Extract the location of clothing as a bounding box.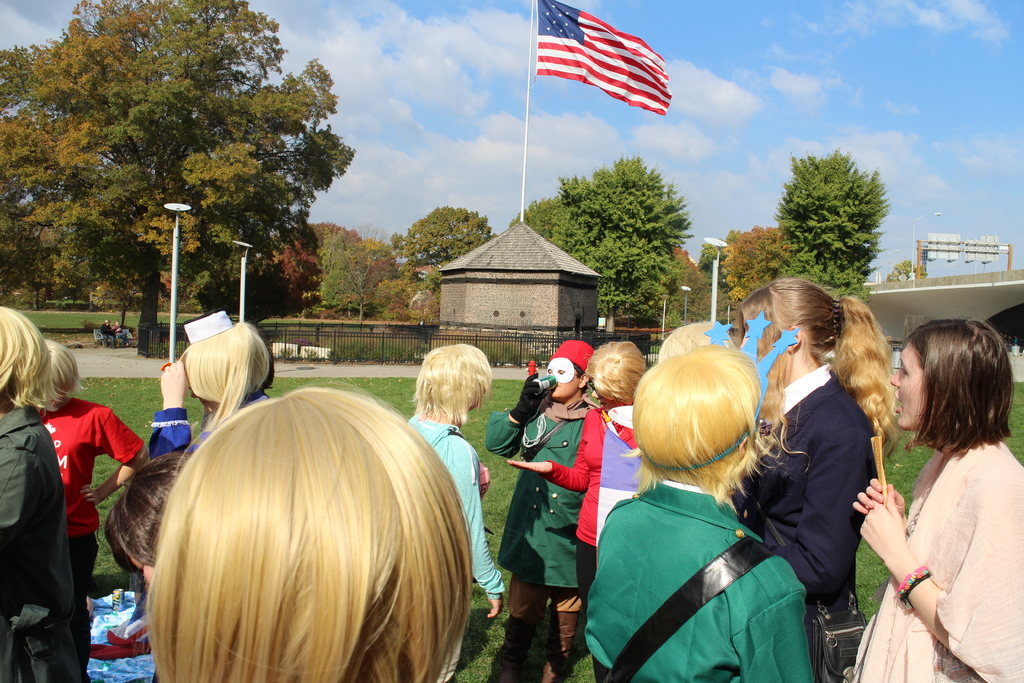
pyautogui.locateOnScreen(42, 393, 143, 671).
